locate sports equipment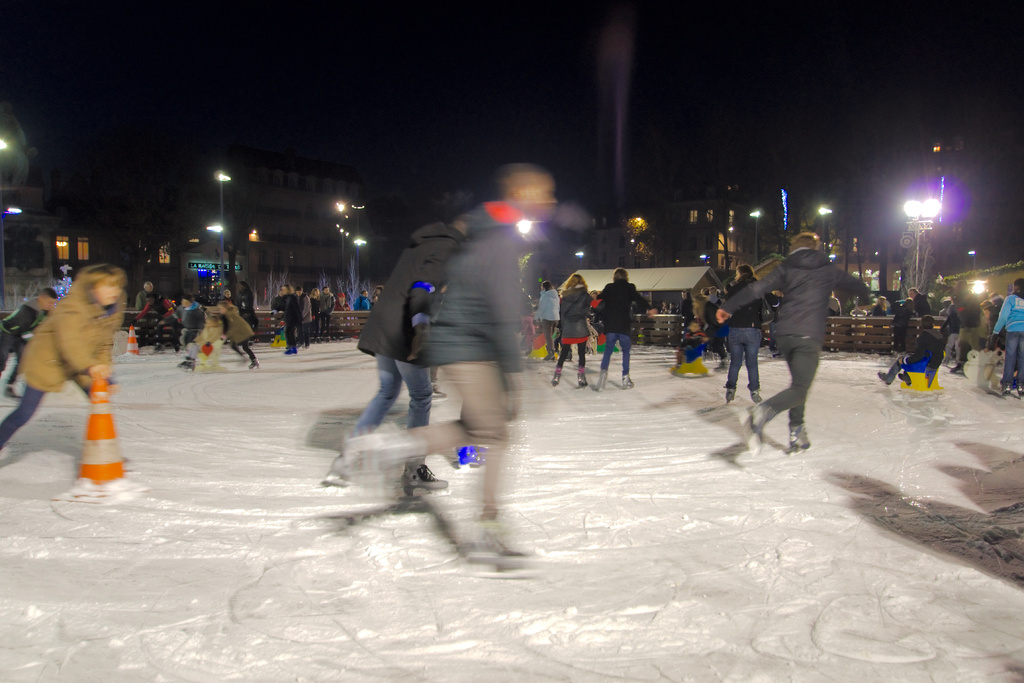
(428, 388, 448, 399)
